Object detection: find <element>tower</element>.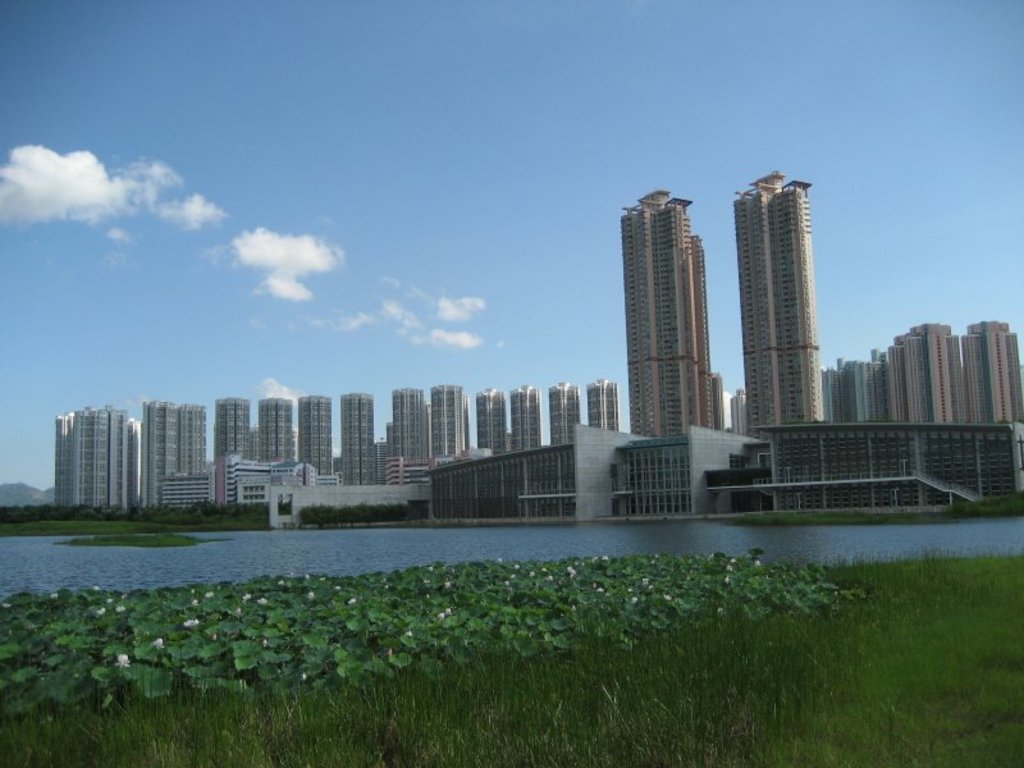
bbox=(261, 397, 289, 462).
